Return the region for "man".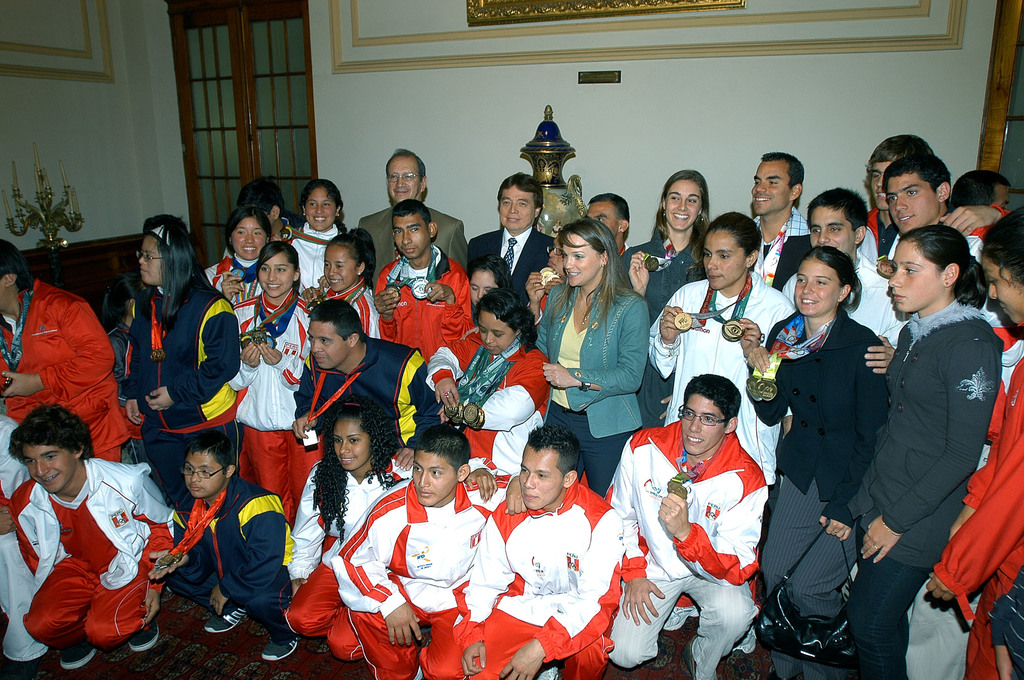
bbox=[881, 154, 989, 266].
